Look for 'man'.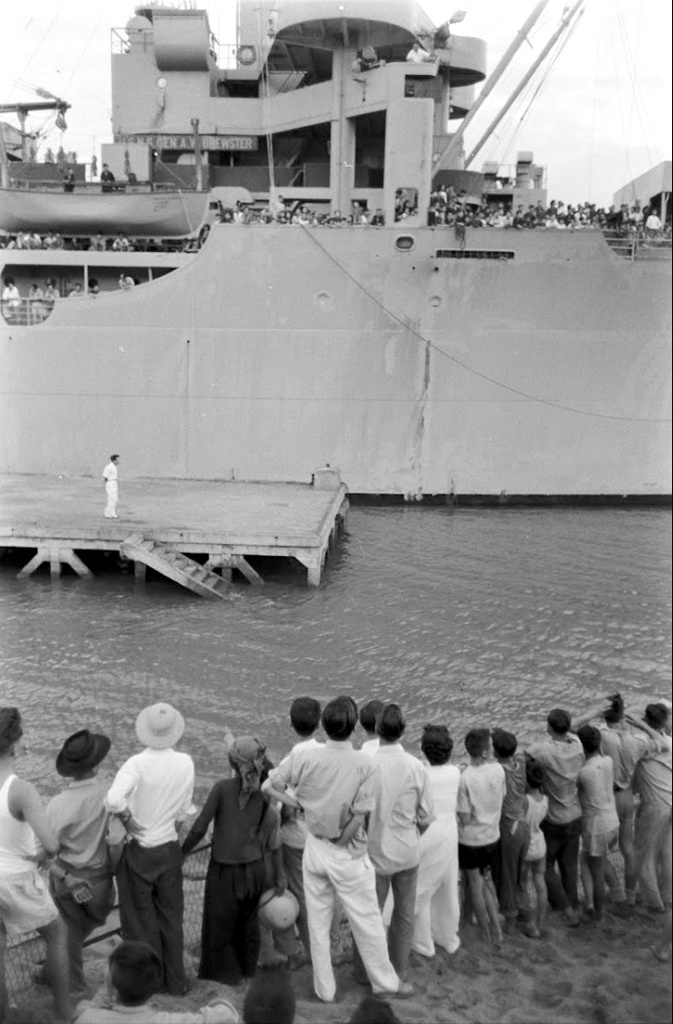
Found: (x1=262, y1=694, x2=416, y2=997).
